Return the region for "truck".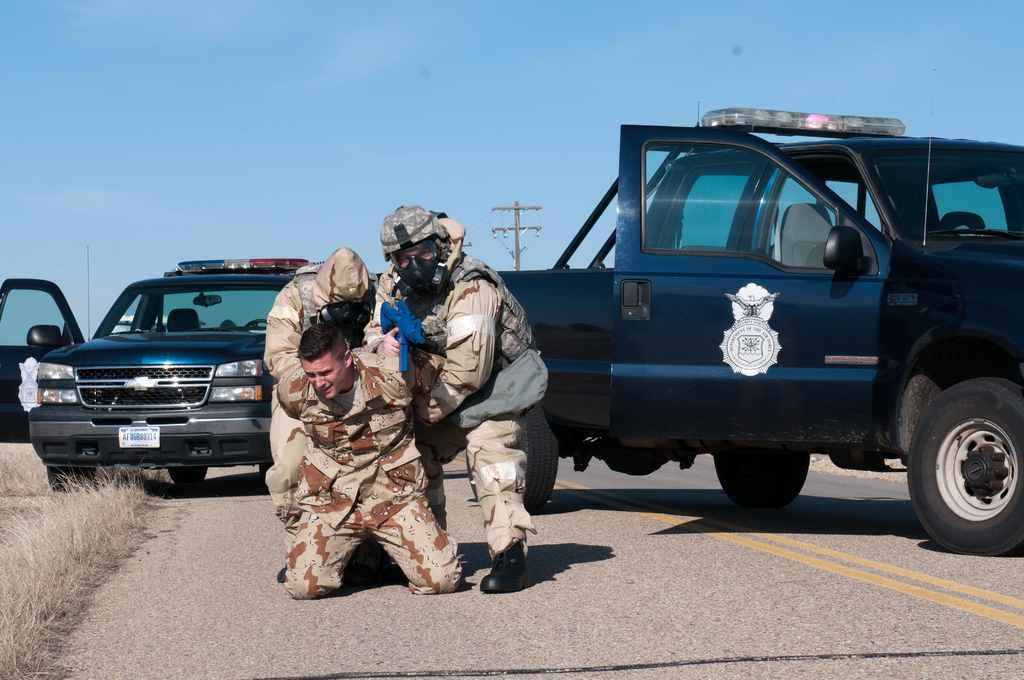
BBox(424, 134, 1023, 546).
